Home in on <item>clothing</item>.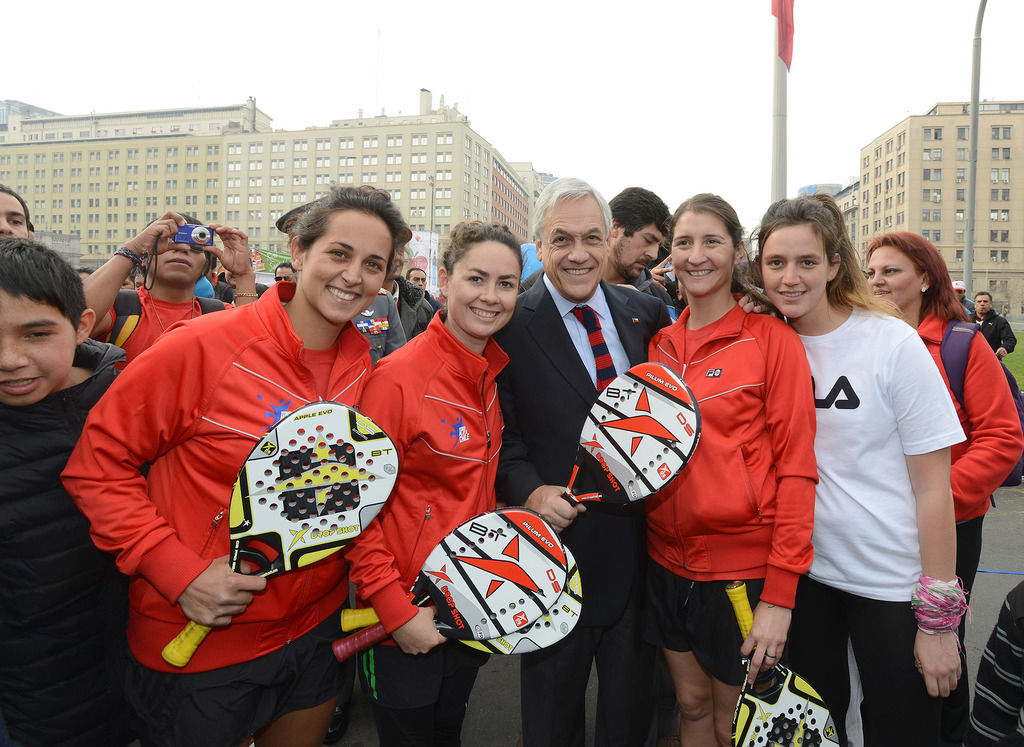
Homed in at box(7, 349, 158, 746).
